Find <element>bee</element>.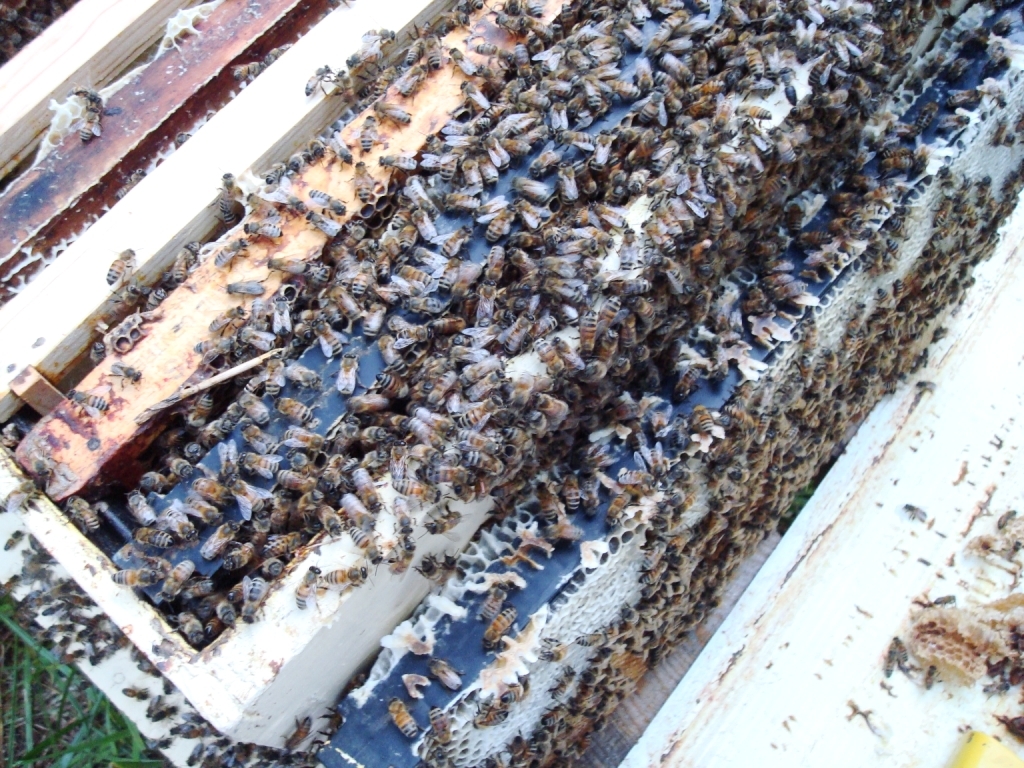
l=202, t=410, r=245, b=455.
